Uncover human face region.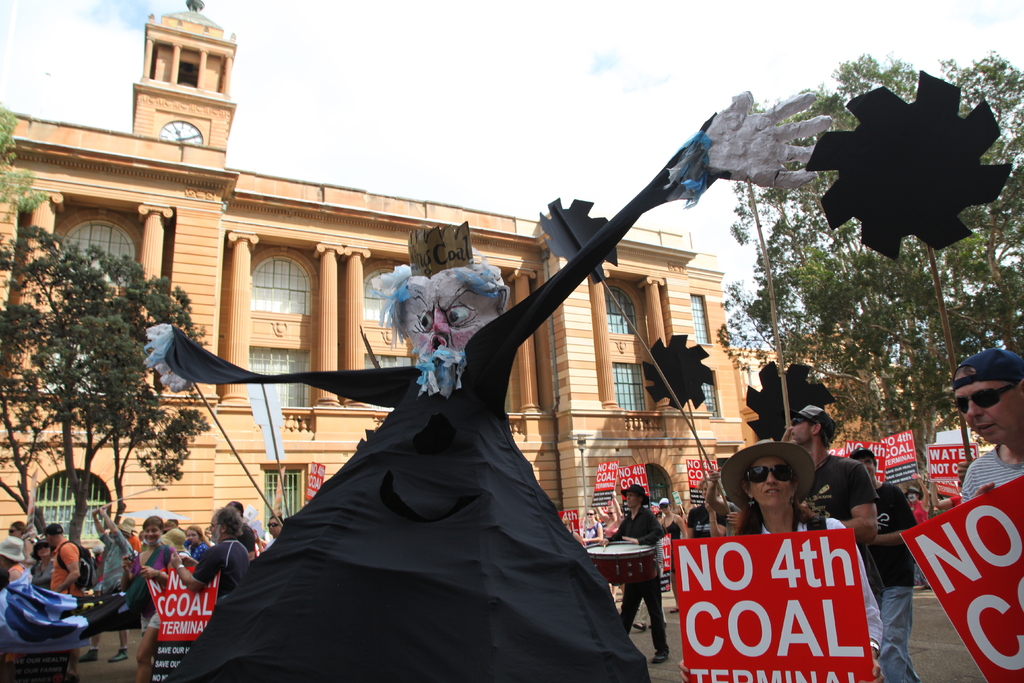
Uncovered: bbox(954, 382, 1023, 446).
